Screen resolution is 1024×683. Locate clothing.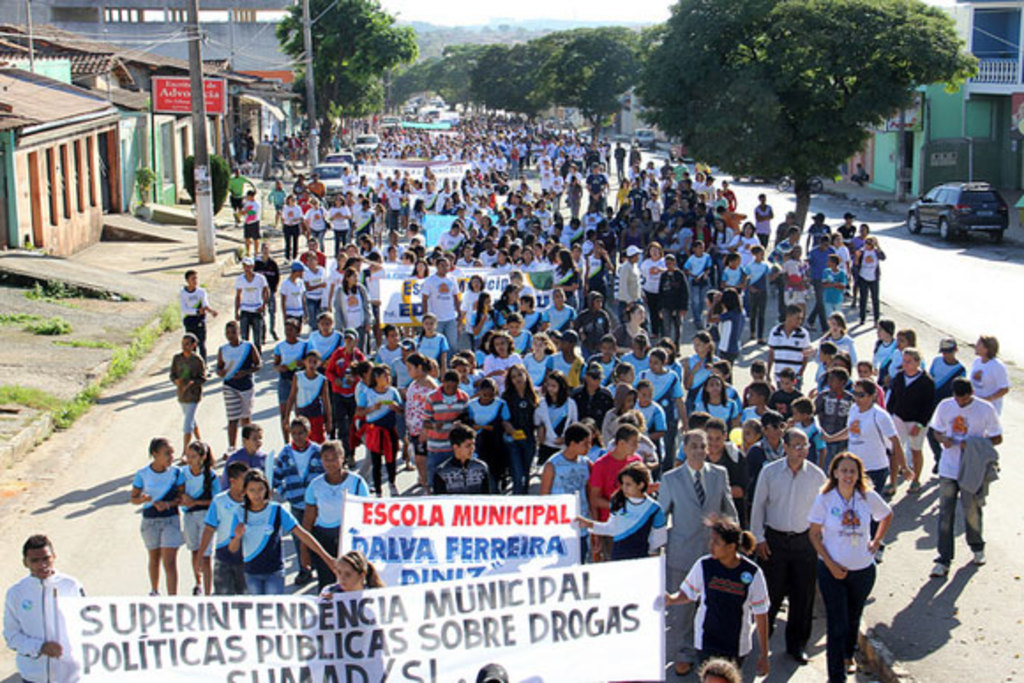
region(655, 466, 740, 662).
